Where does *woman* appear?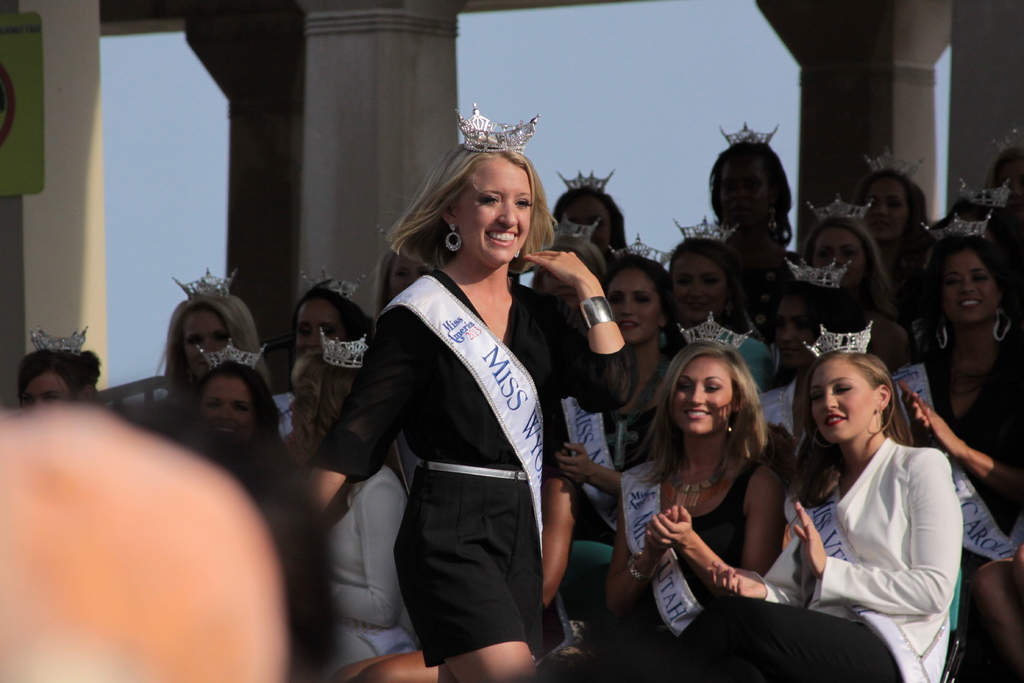
Appears at bbox=[335, 133, 602, 682].
